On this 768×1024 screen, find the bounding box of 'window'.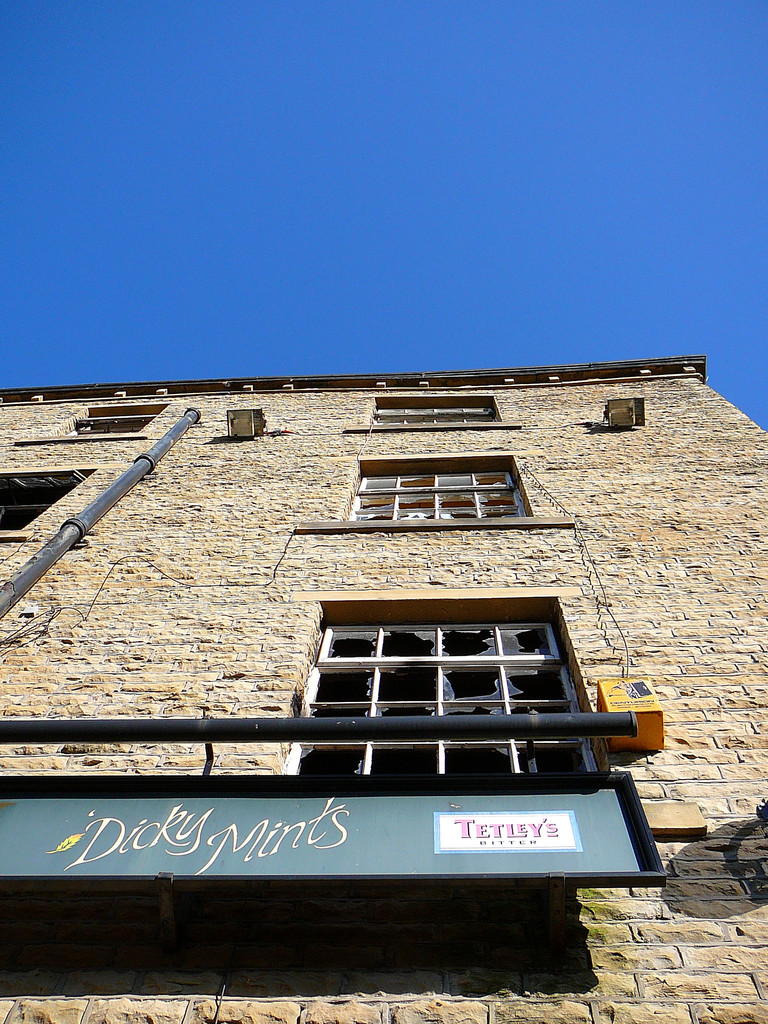
Bounding box: Rect(15, 401, 165, 441).
